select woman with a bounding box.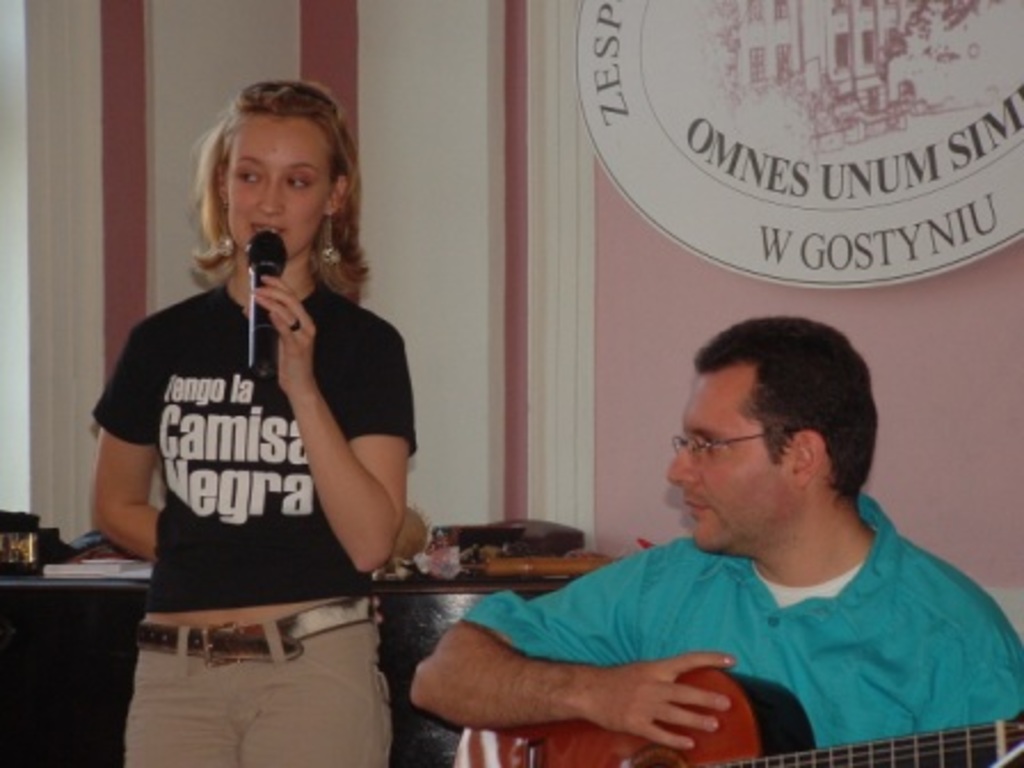
87,75,425,766.
